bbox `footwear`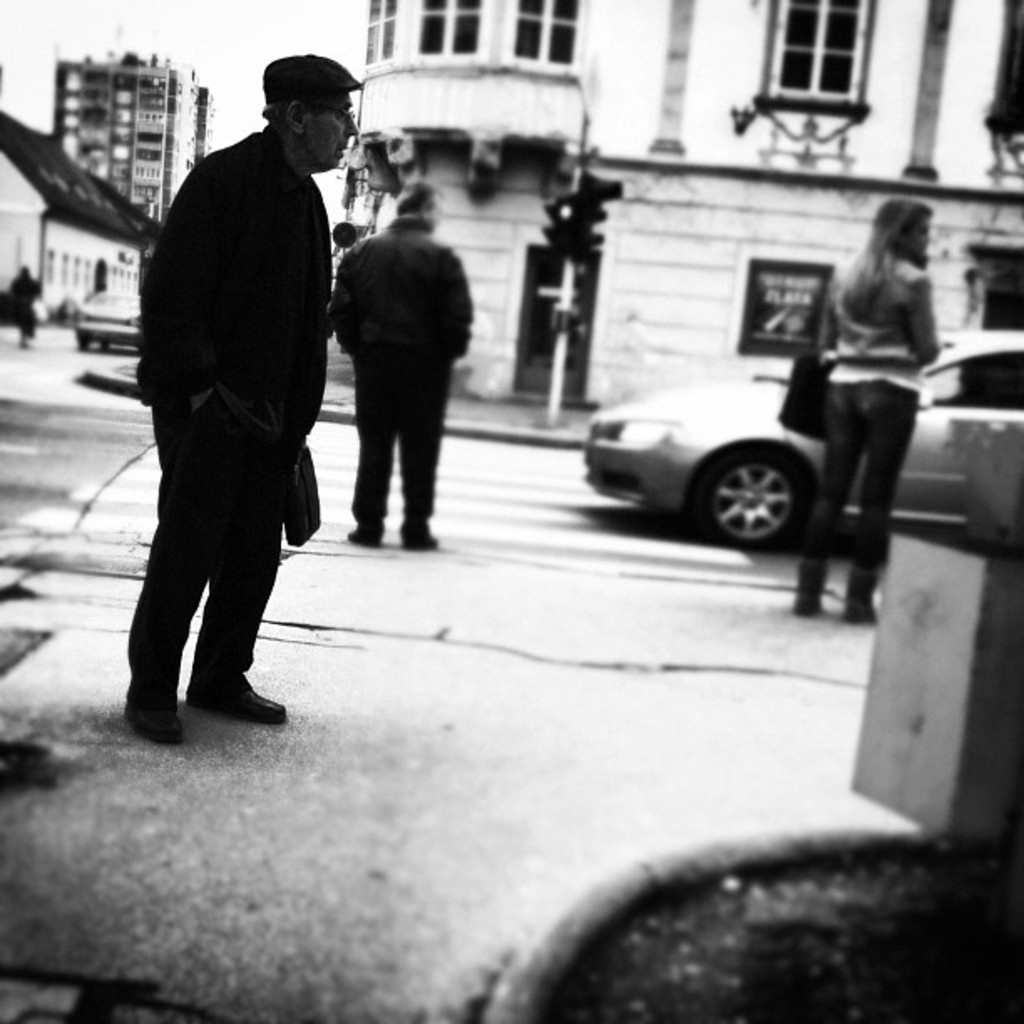
x1=847, y1=557, x2=883, y2=624
